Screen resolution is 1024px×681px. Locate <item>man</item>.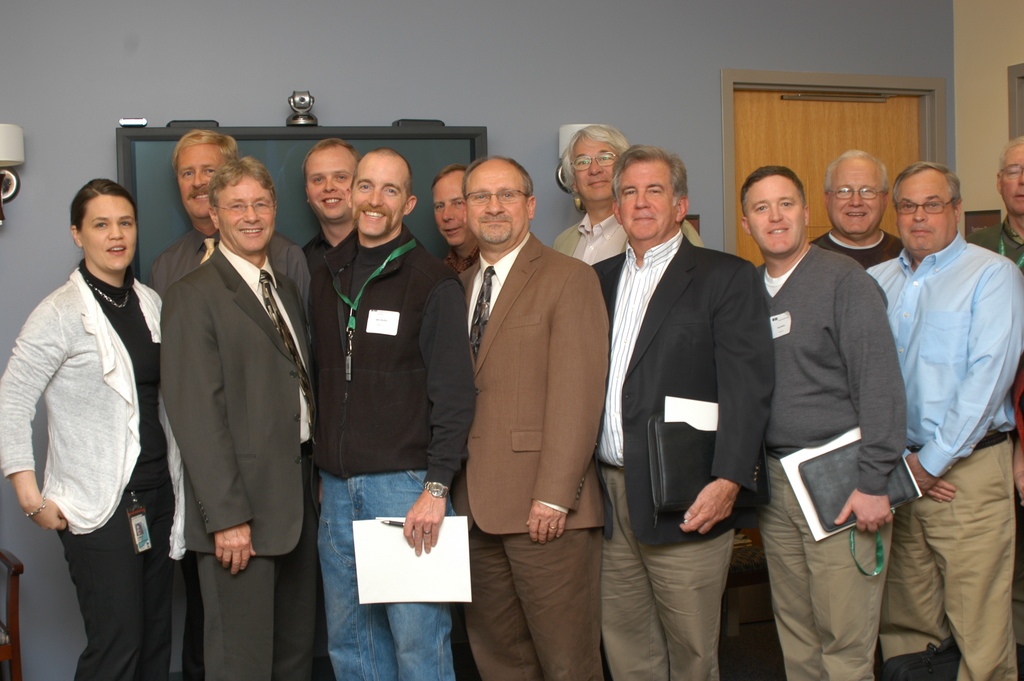
580:141:774:680.
